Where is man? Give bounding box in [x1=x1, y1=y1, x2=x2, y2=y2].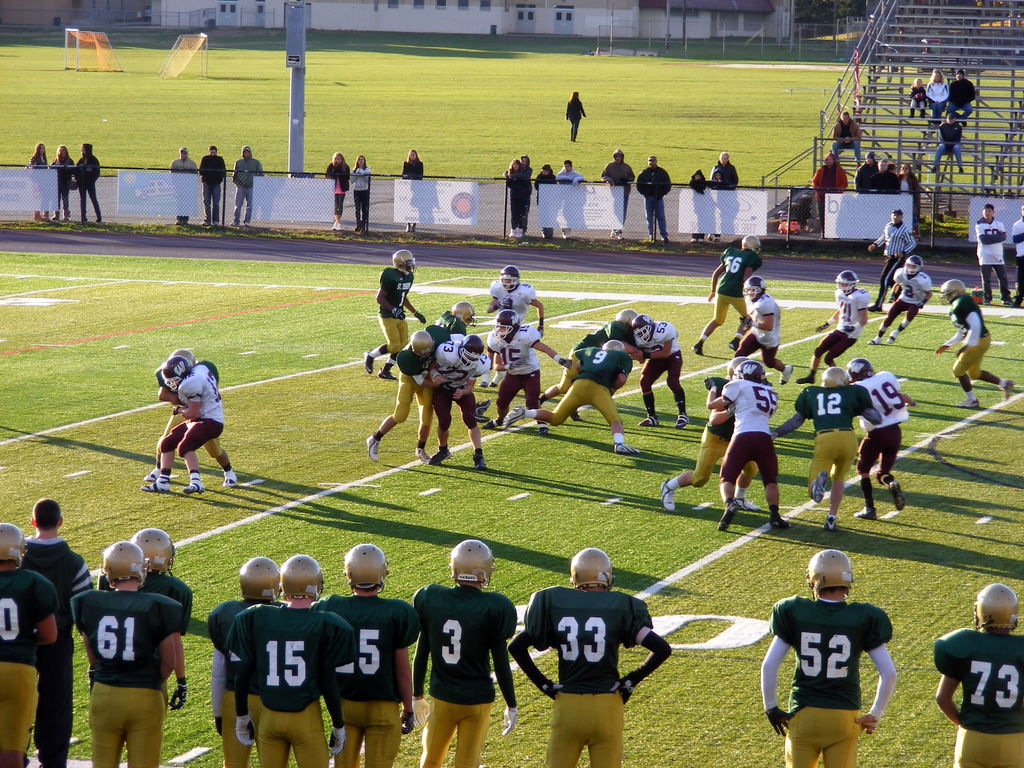
[x1=637, y1=151, x2=675, y2=243].
